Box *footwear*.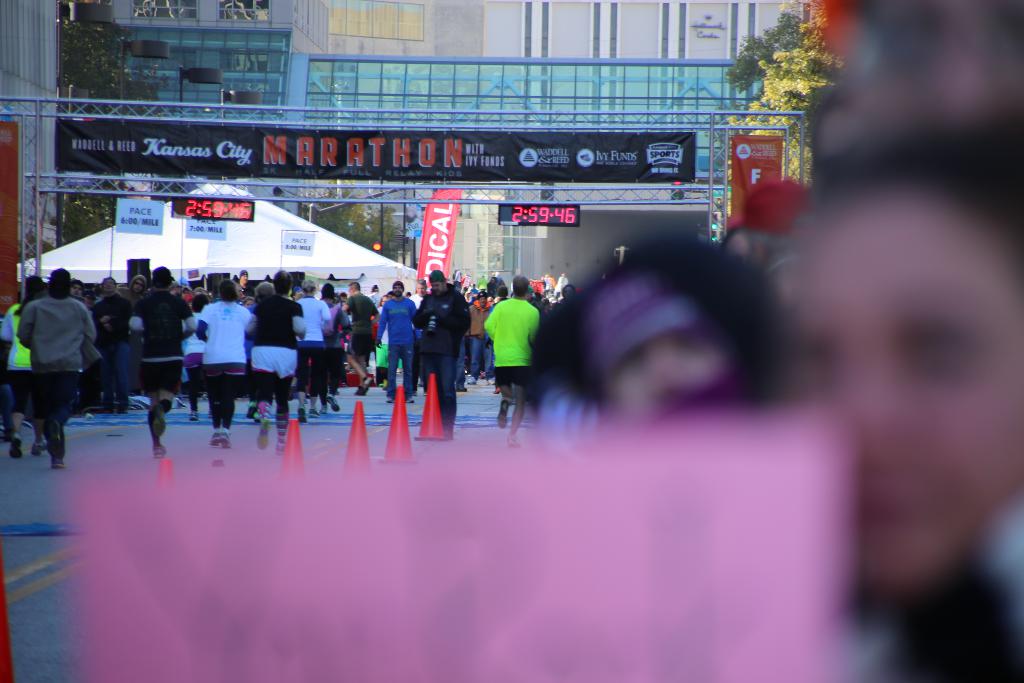
219/434/234/451.
